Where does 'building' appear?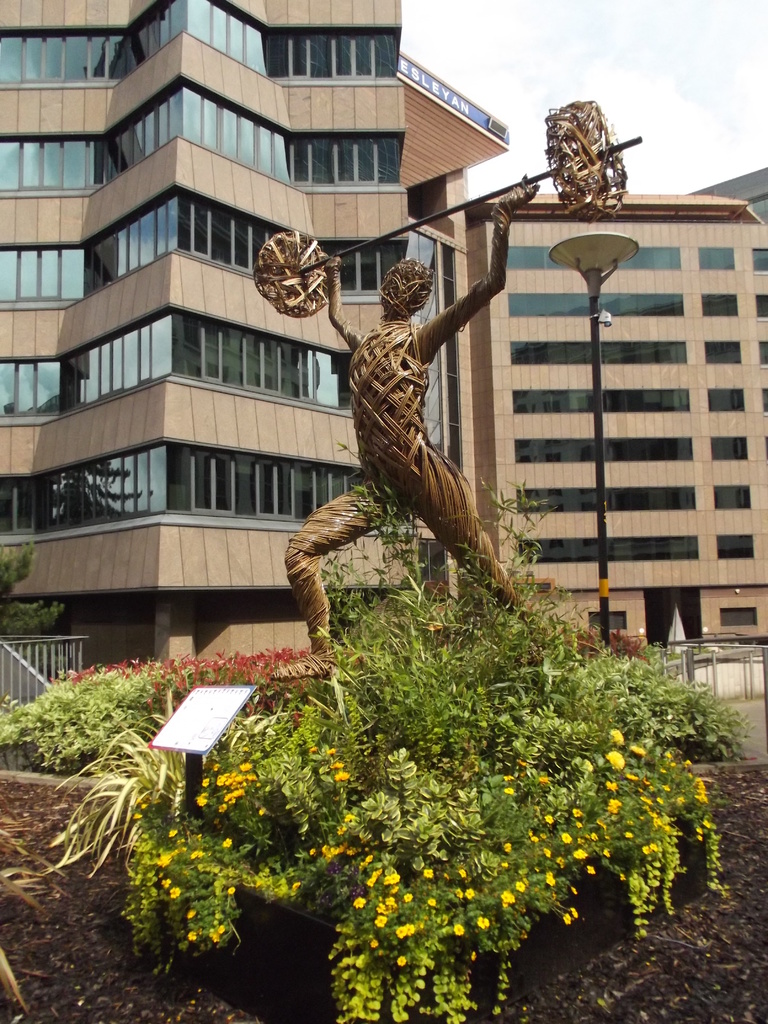
Appears at Rect(462, 188, 767, 659).
